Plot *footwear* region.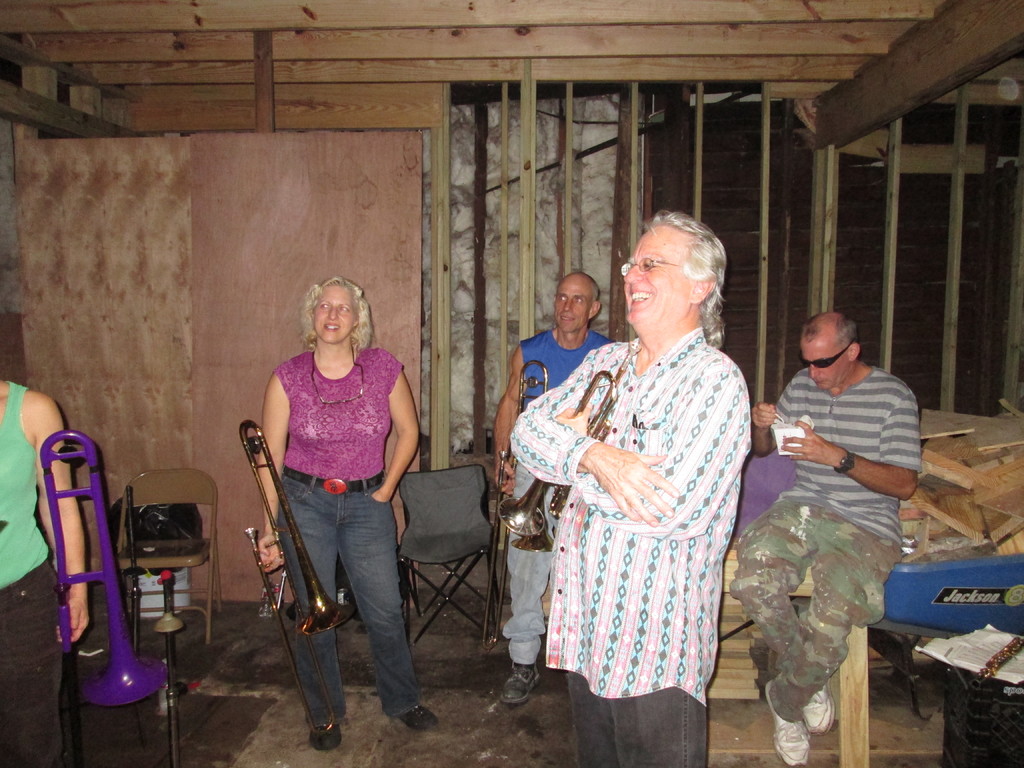
Plotted at 803, 684, 836, 733.
